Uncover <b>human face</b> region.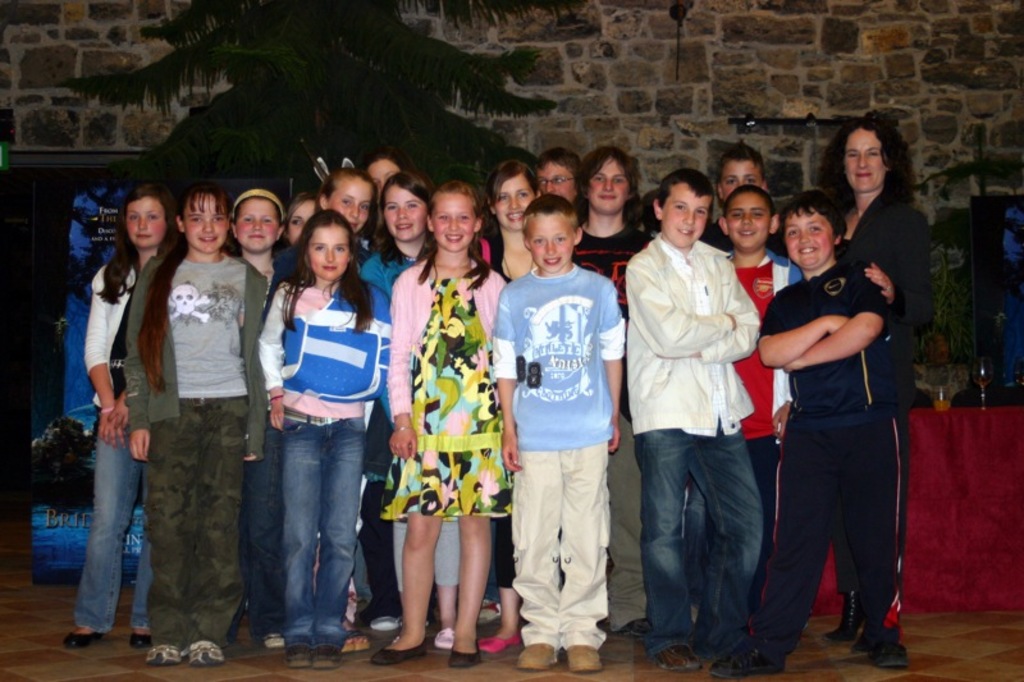
Uncovered: 285:198:320:246.
